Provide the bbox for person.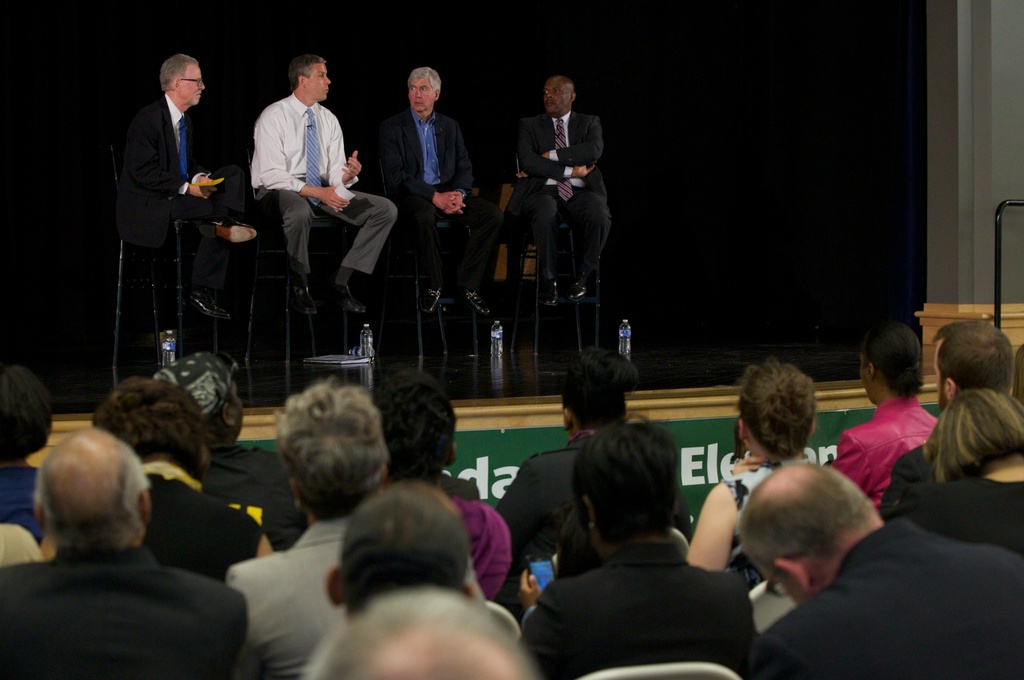
(left=515, top=72, right=615, bottom=305).
